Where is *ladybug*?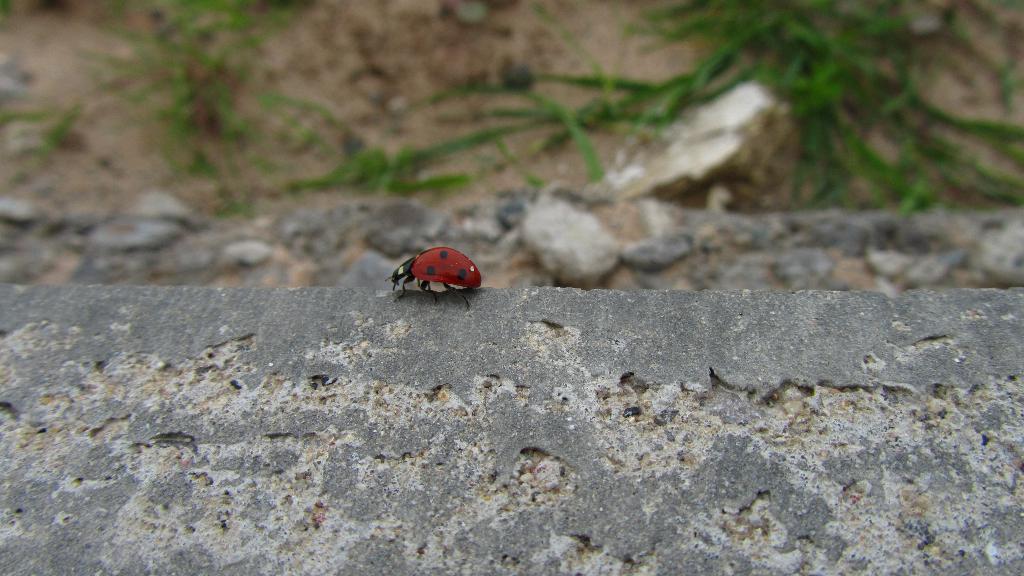
detection(394, 249, 490, 311).
